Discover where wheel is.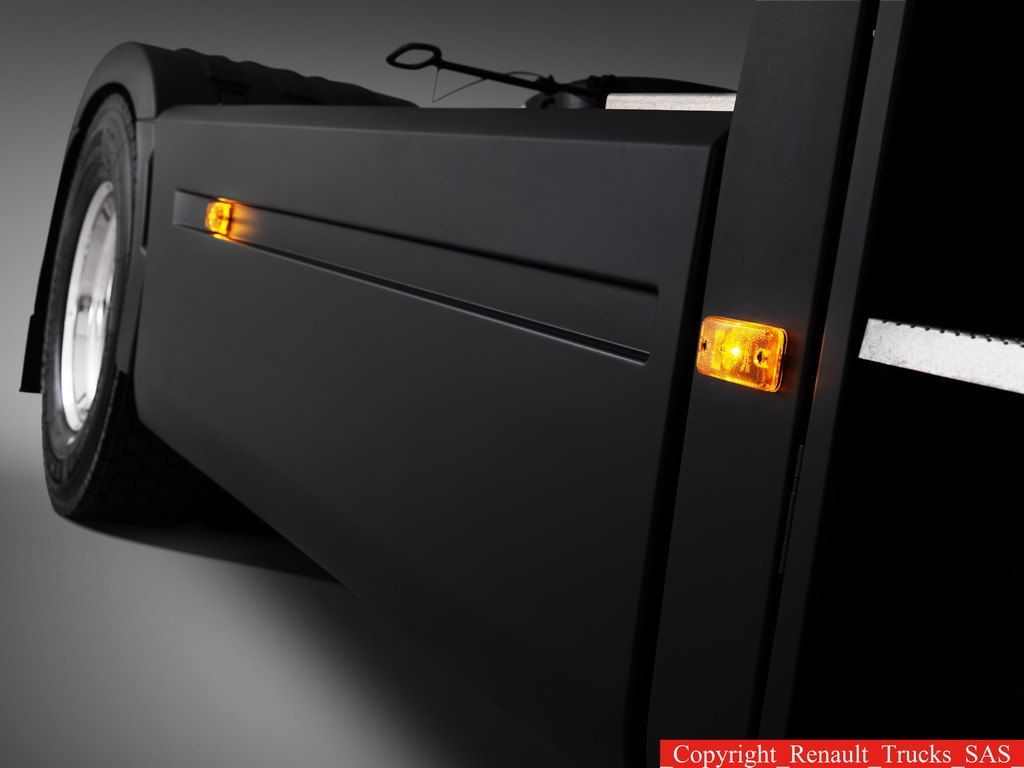
Discovered at left=32, top=70, right=149, bottom=521.
